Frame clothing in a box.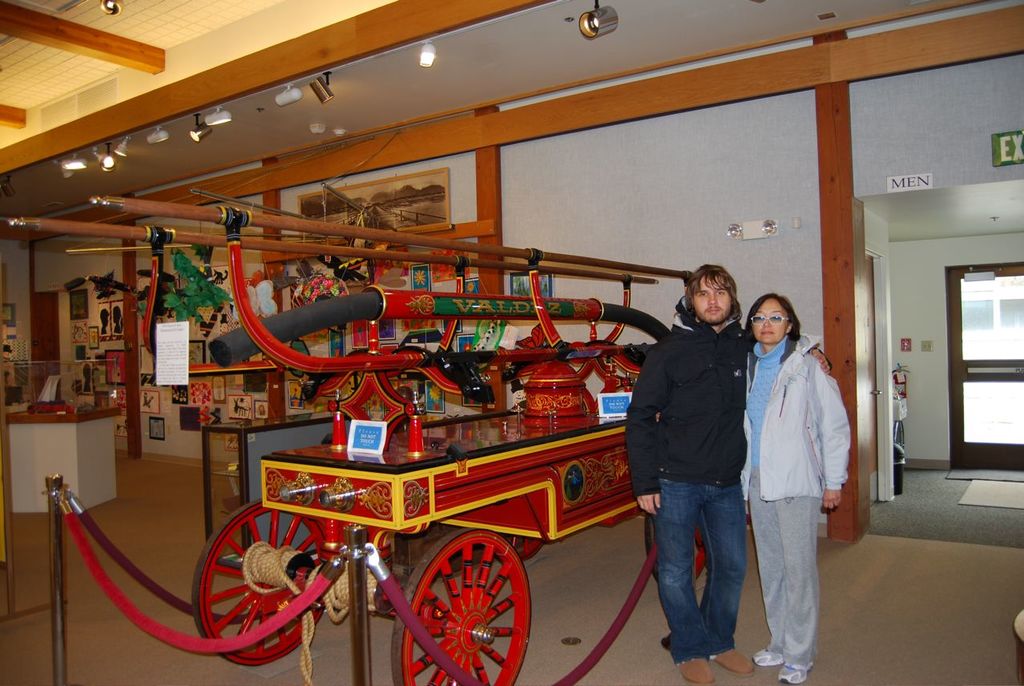
(x1=628, y1=227, x2=772, y2=675).
